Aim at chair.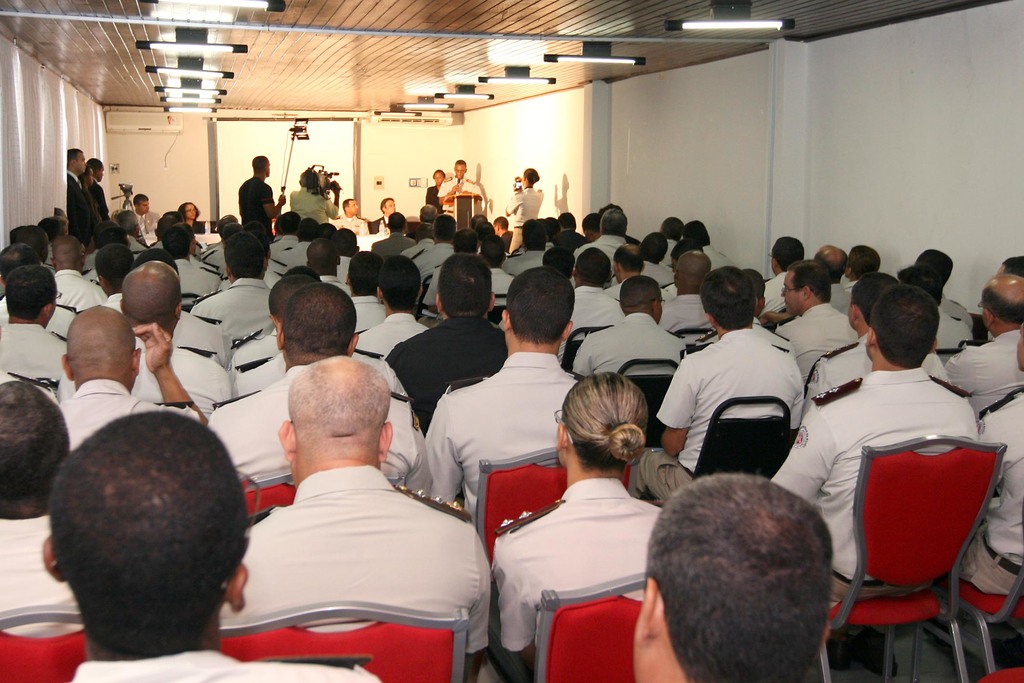
Aimed at 842,437,998,680.
